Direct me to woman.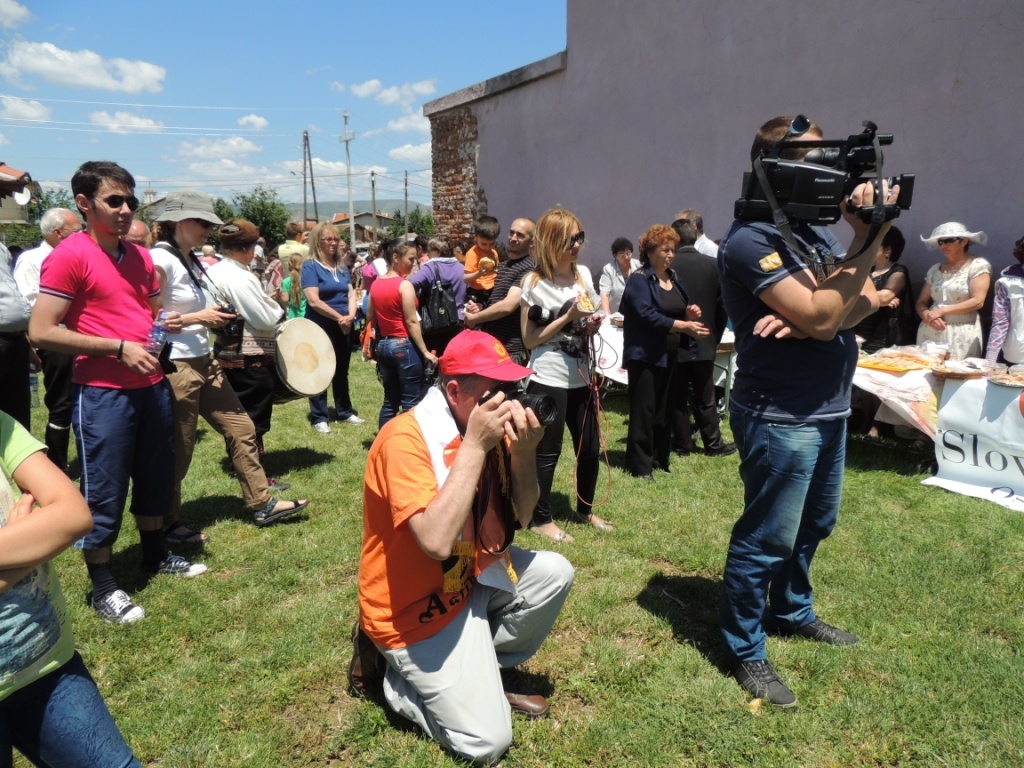
Direction: locate(617, 227, 708, 486).
